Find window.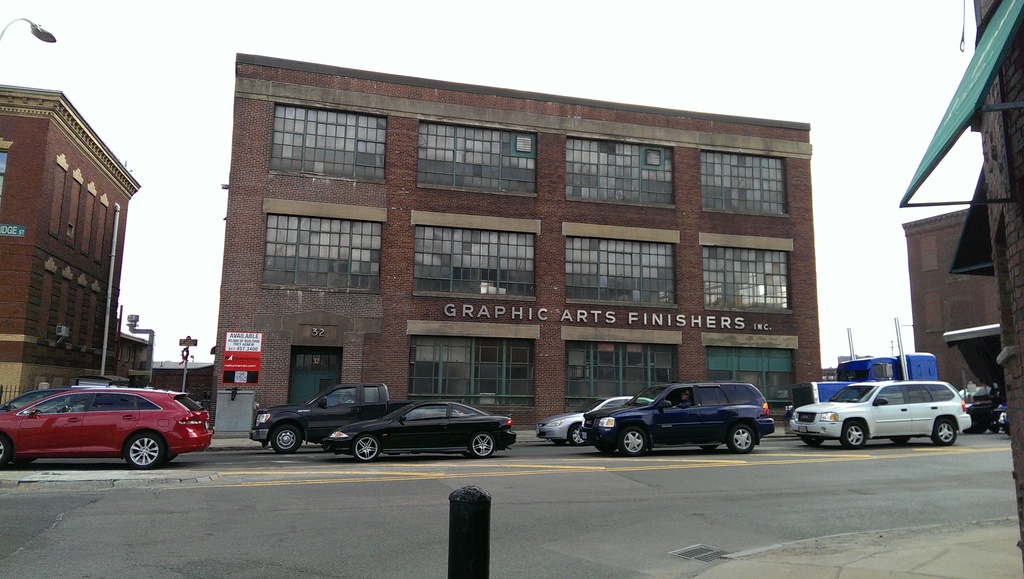
locate(700, 247, 791, 311).
